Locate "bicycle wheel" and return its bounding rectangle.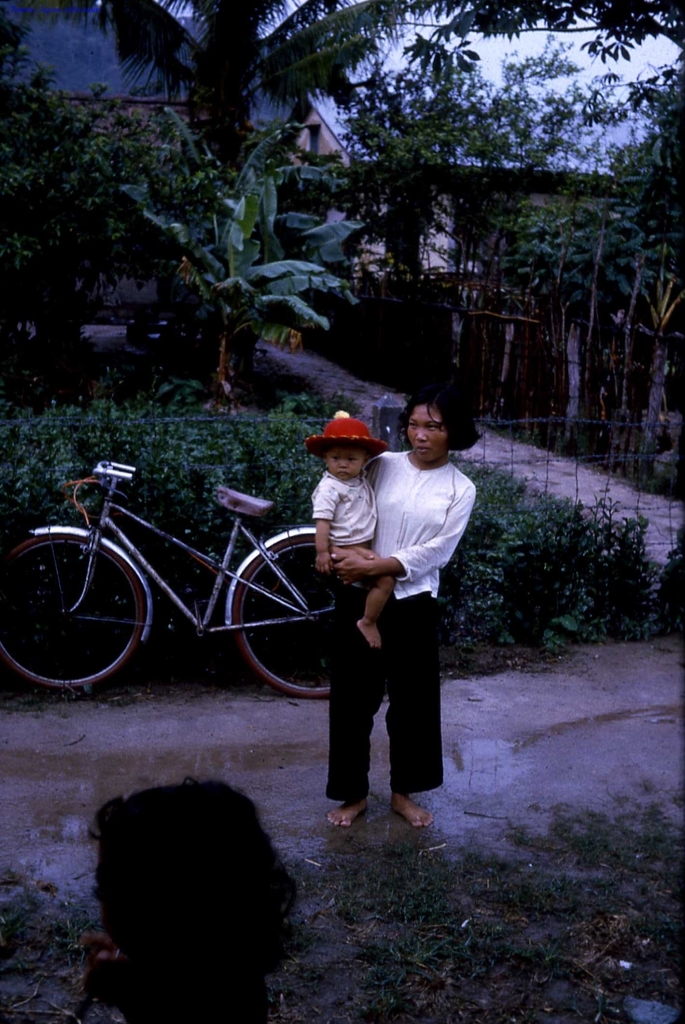
228/536/333/702.
